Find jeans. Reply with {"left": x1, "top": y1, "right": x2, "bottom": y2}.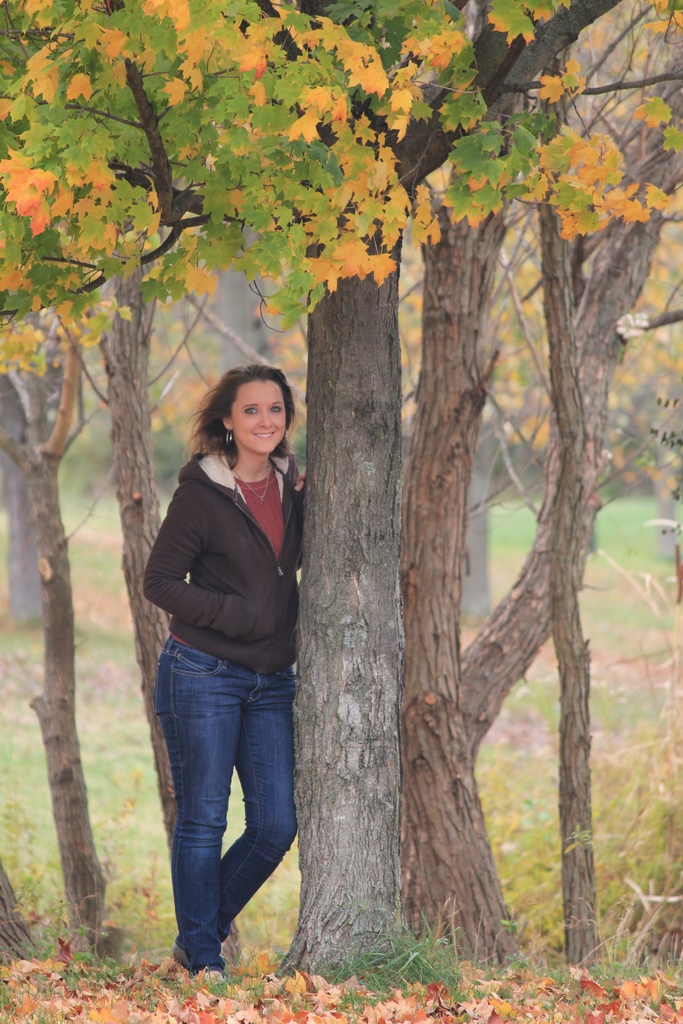
{"left": 152, "top": 658, "right": 304, "bottom": 968}.
